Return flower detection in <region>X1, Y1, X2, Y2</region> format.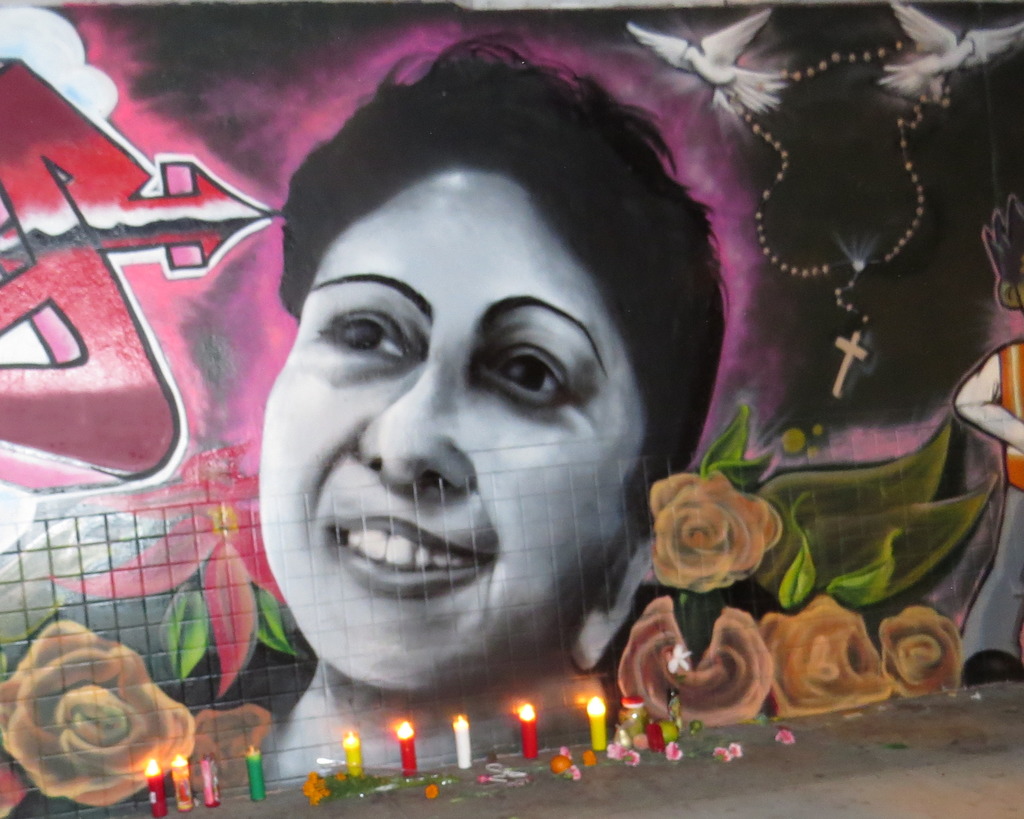
<region>426, 783, 436, 802</region>.
